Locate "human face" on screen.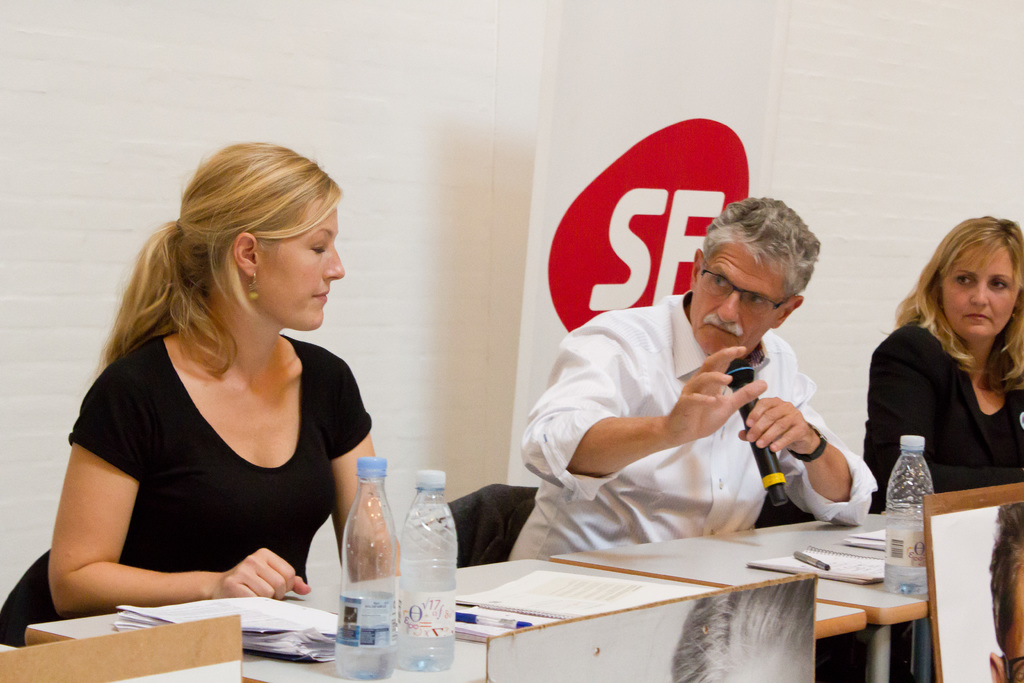
On screen at bbox=(937, 245, 1016, 336).
